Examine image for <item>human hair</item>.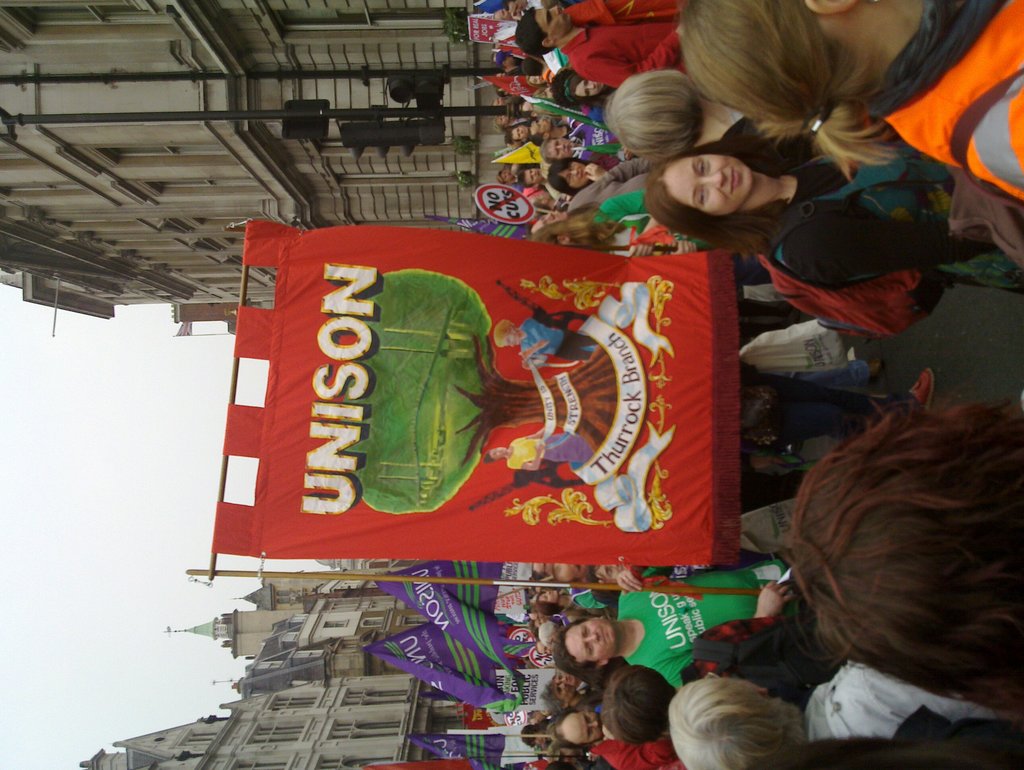
Examination result: l=514, t=6, r=573, b=51.
